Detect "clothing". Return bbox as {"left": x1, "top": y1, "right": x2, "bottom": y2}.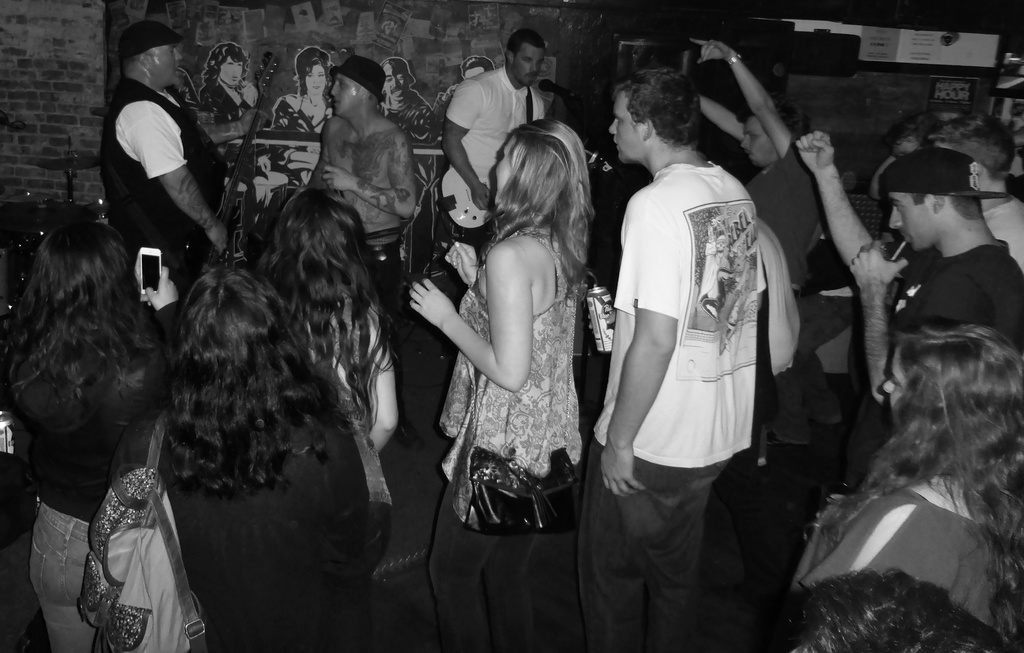
{"left": 19, "top": 299, "right": 163, "bottom": 522}.
